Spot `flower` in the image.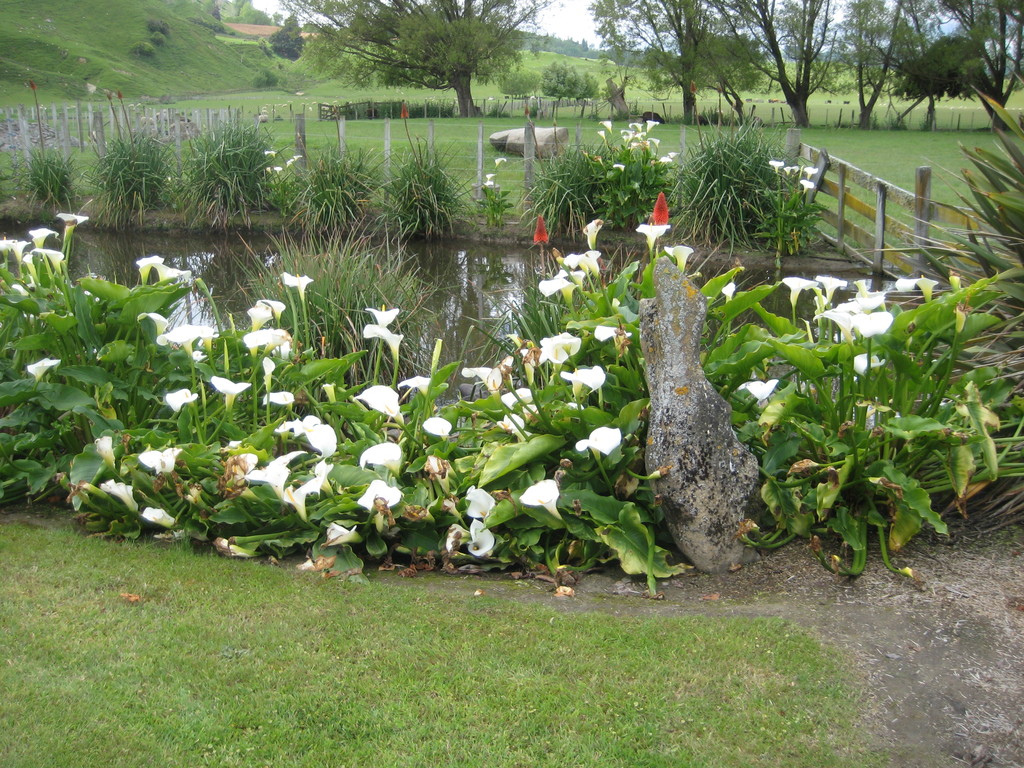
`flower` found at [445,520,471,550].
